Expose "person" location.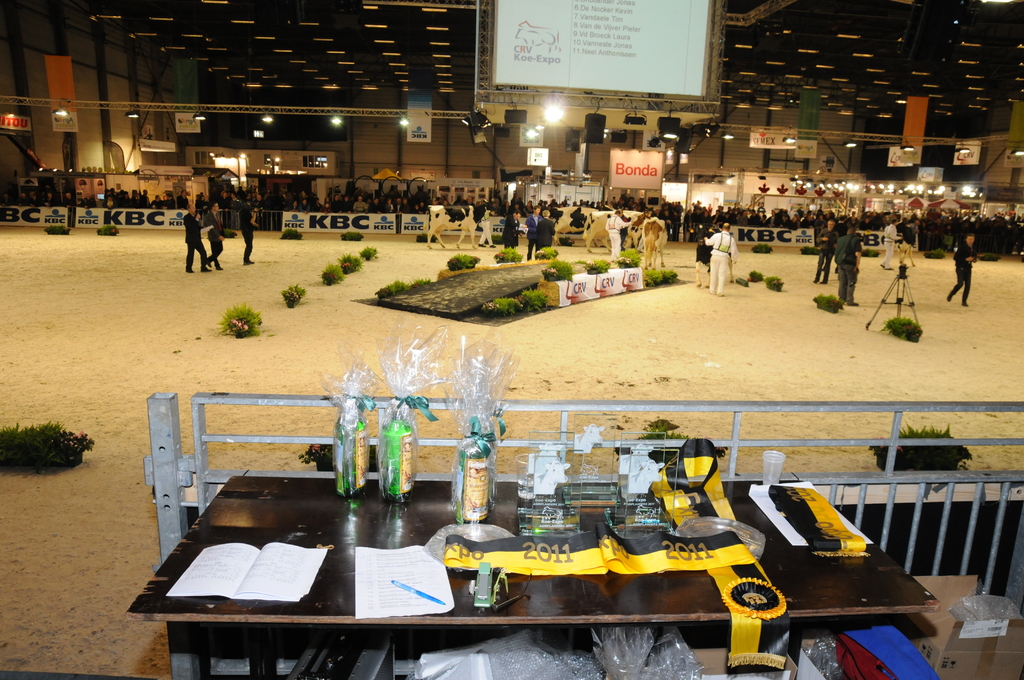
Exposed at l=184, t=199, r=218, b=273.
